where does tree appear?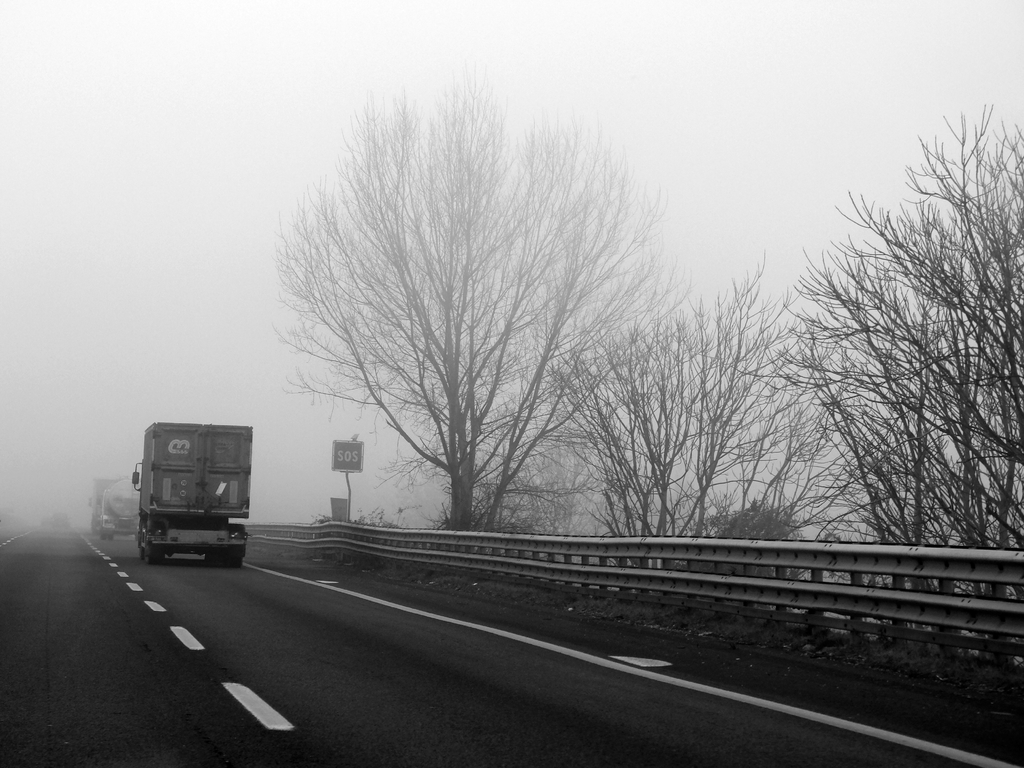
Appears at BBox(773, 100, 1023, 664).
